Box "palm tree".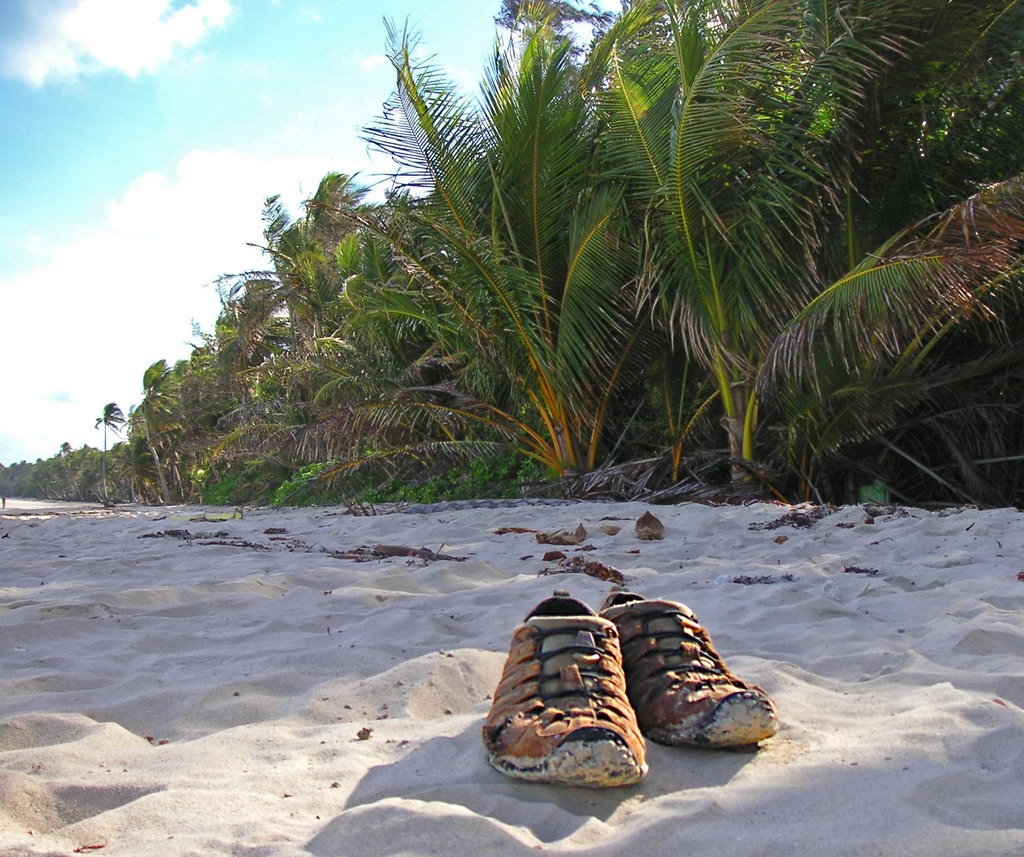
(588, 3, 678, 409).
